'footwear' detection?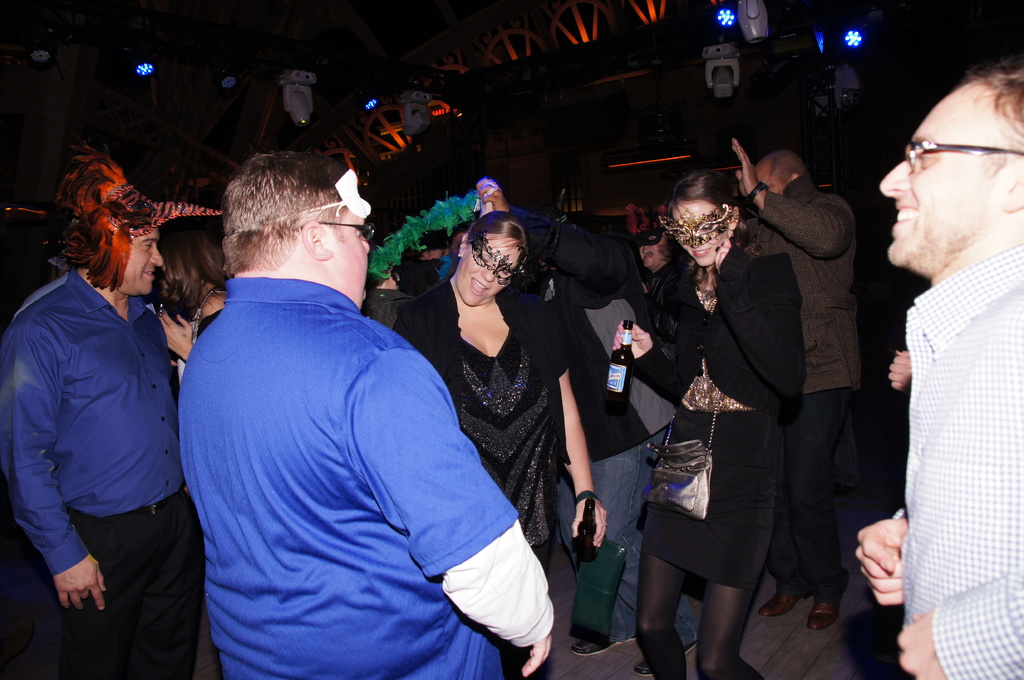
{"x1": 567, "y1": 637, "x2": 632, "y2": 657}
